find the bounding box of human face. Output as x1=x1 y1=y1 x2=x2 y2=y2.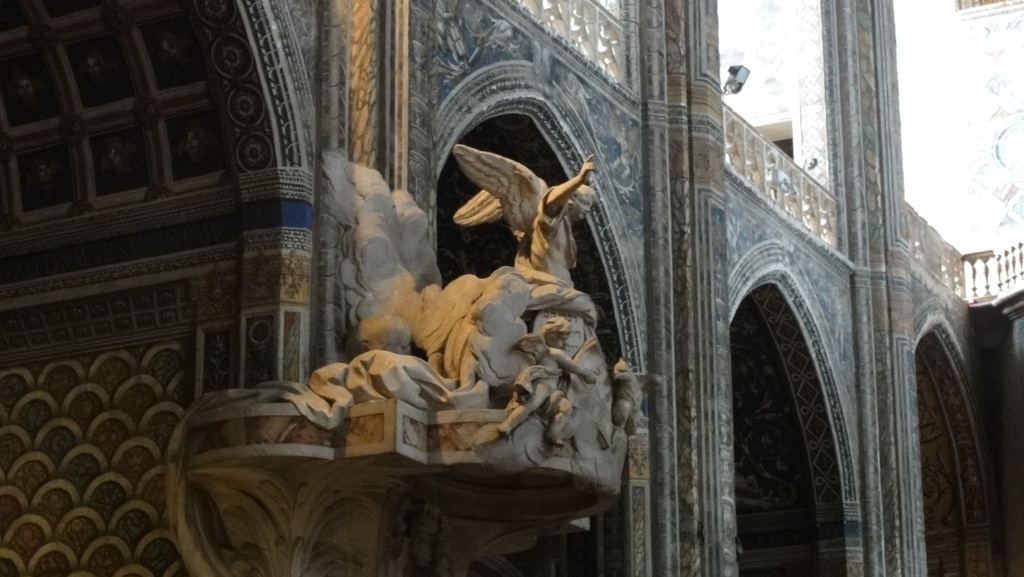
x1=554 y1=333 x2=573 y2=350.
